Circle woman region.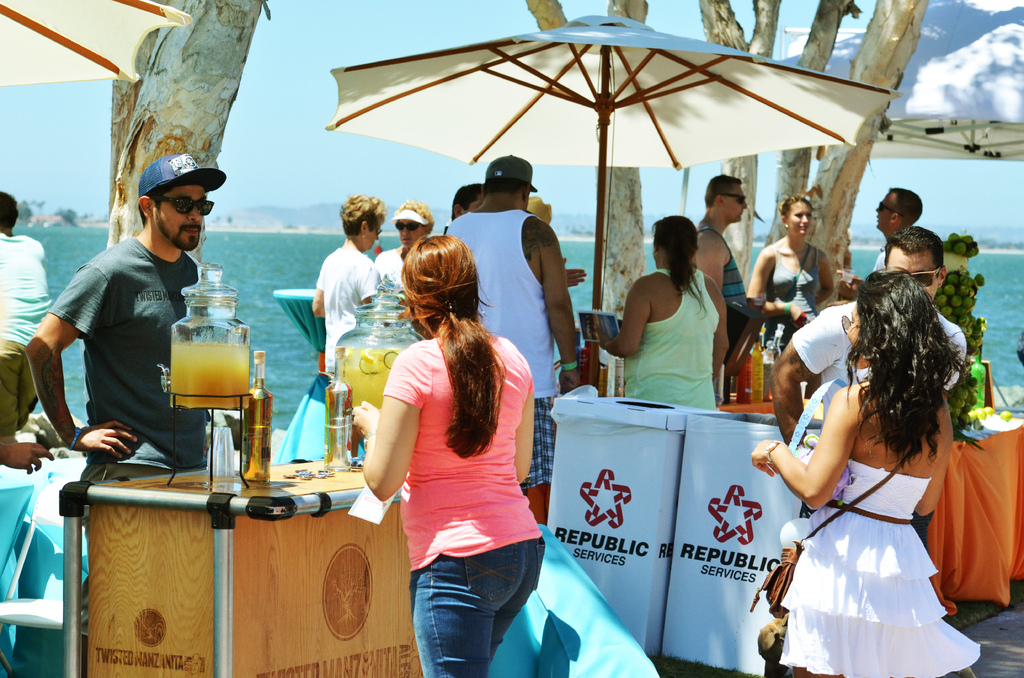
Region: 369,197,436,290.
